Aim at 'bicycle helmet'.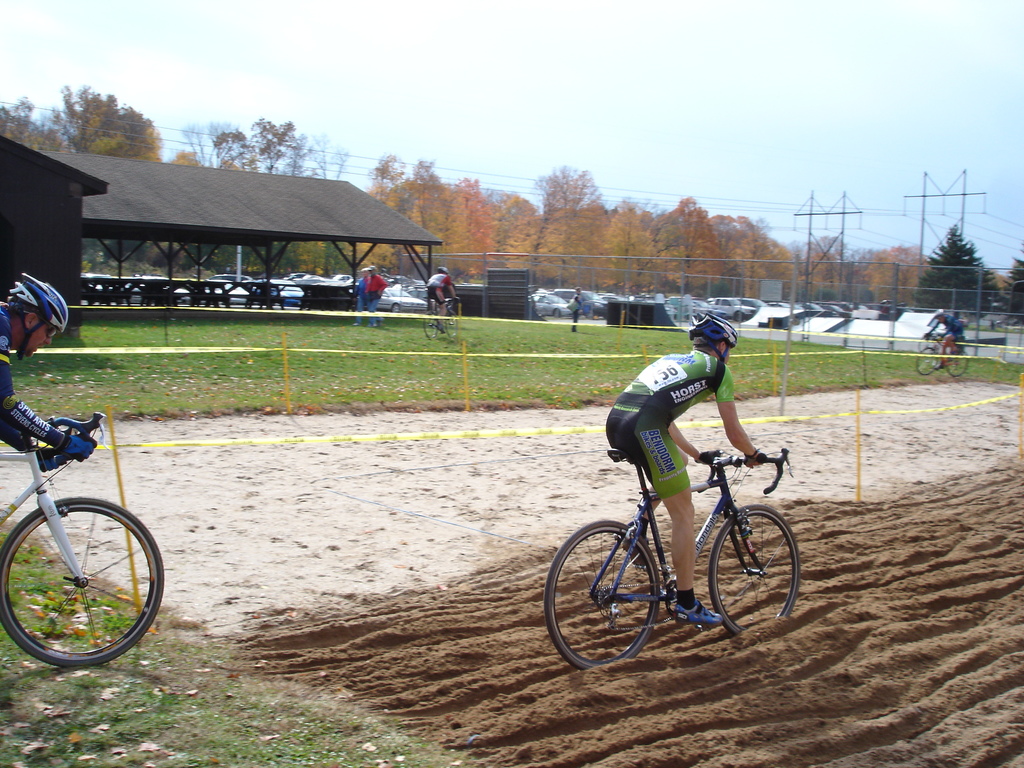
Aimed at bbox(694, 314, 732, 366).
